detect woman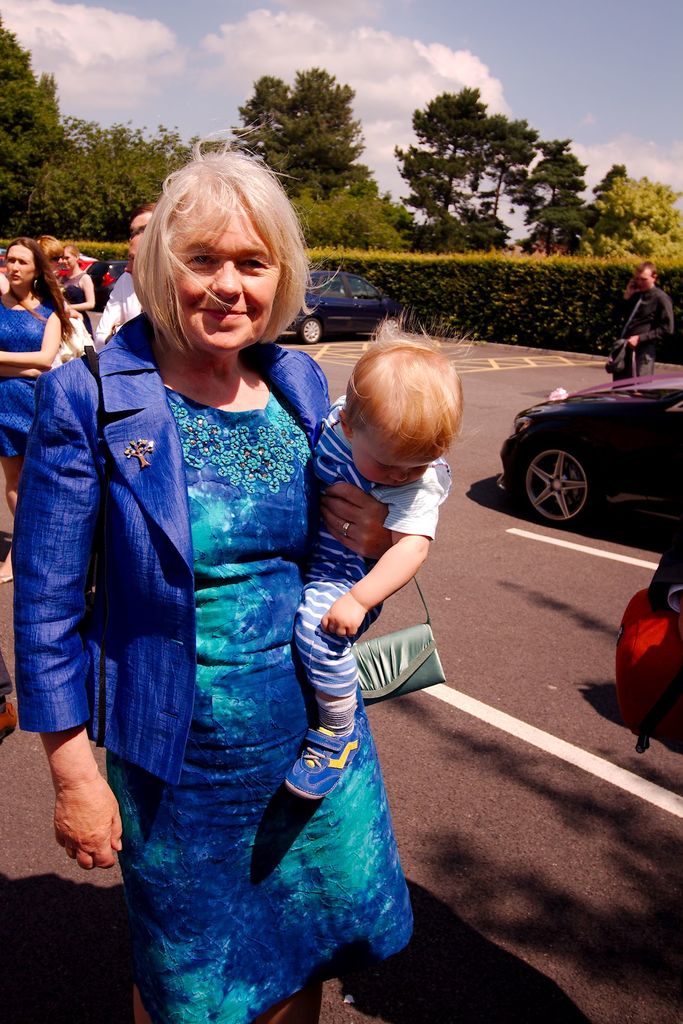
0,239,69,588
